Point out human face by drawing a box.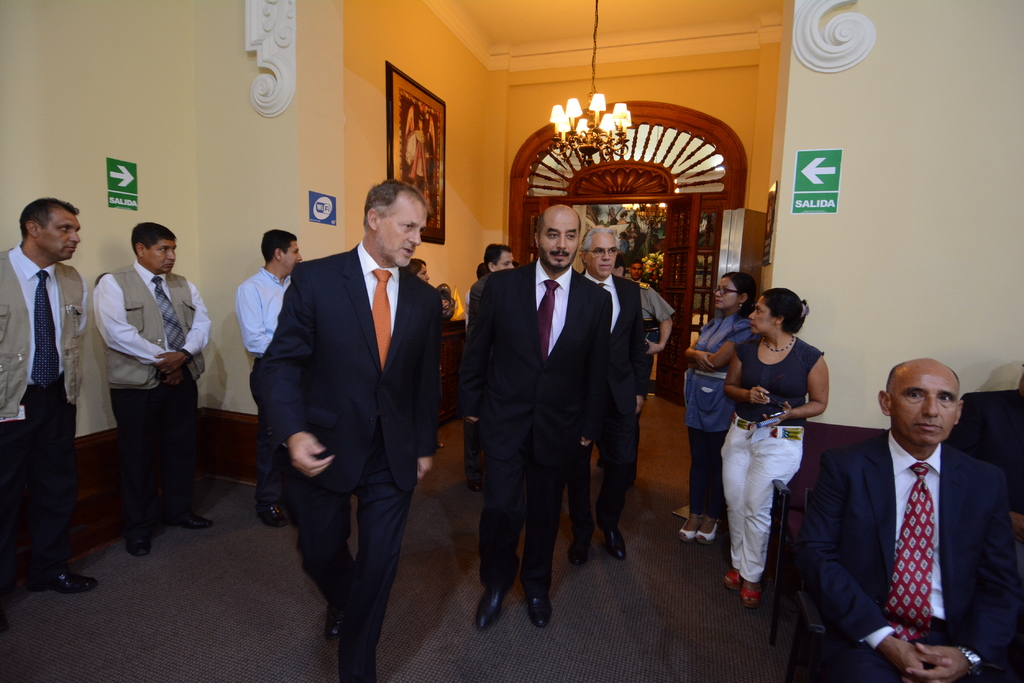
715/278/737/307.
